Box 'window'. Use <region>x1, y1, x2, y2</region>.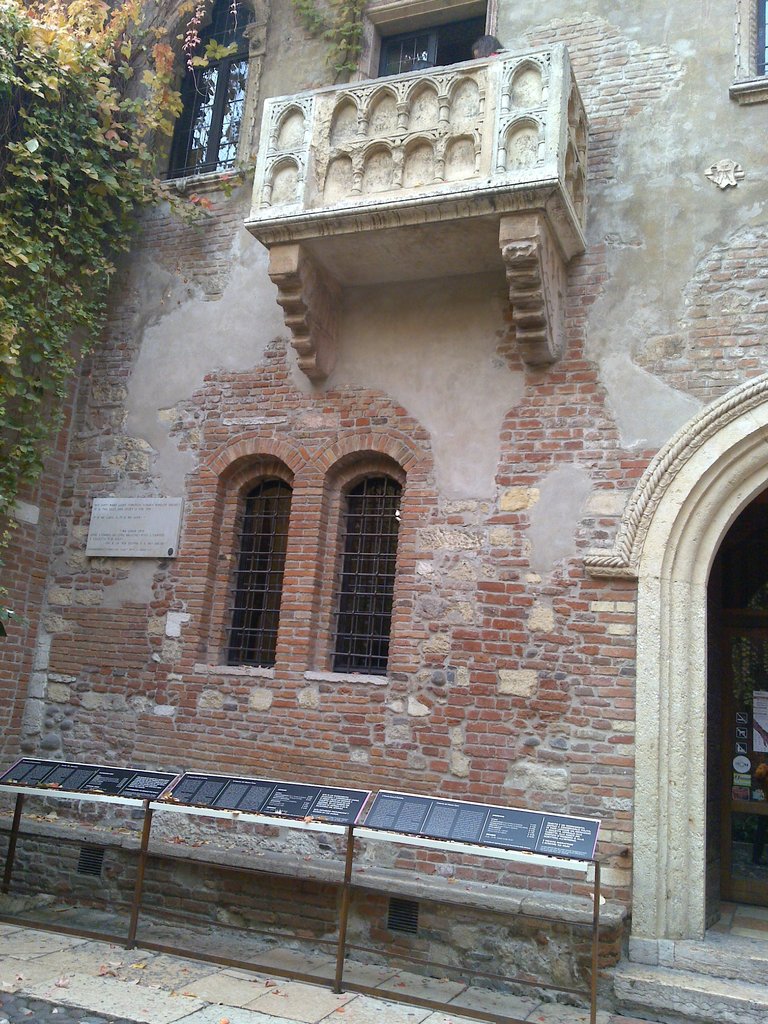
<region>202, 412, 310, 695</region>.
